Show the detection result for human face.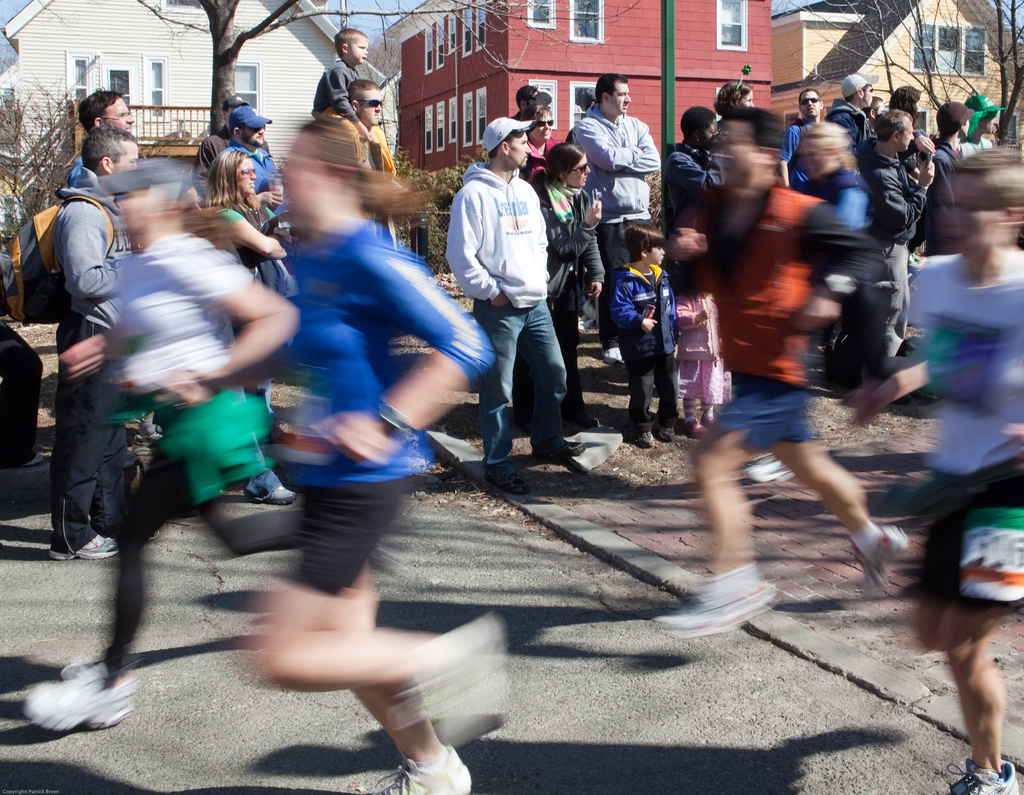
(left=648, top=246, right=664, bottom=268).
